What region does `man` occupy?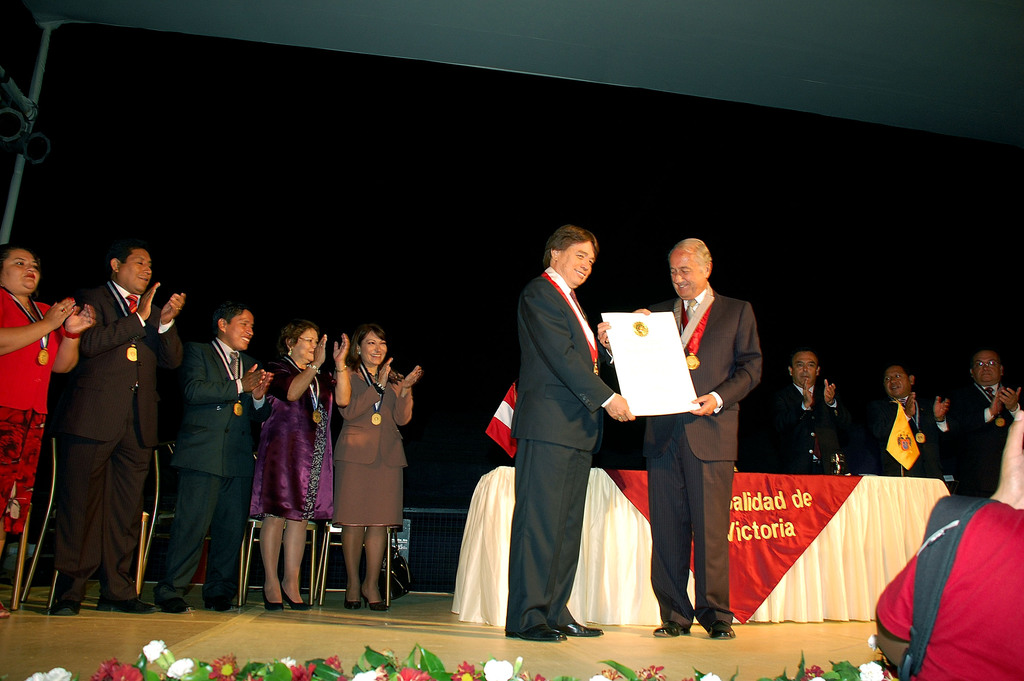
bbox=(53, 242, 190, 623).
